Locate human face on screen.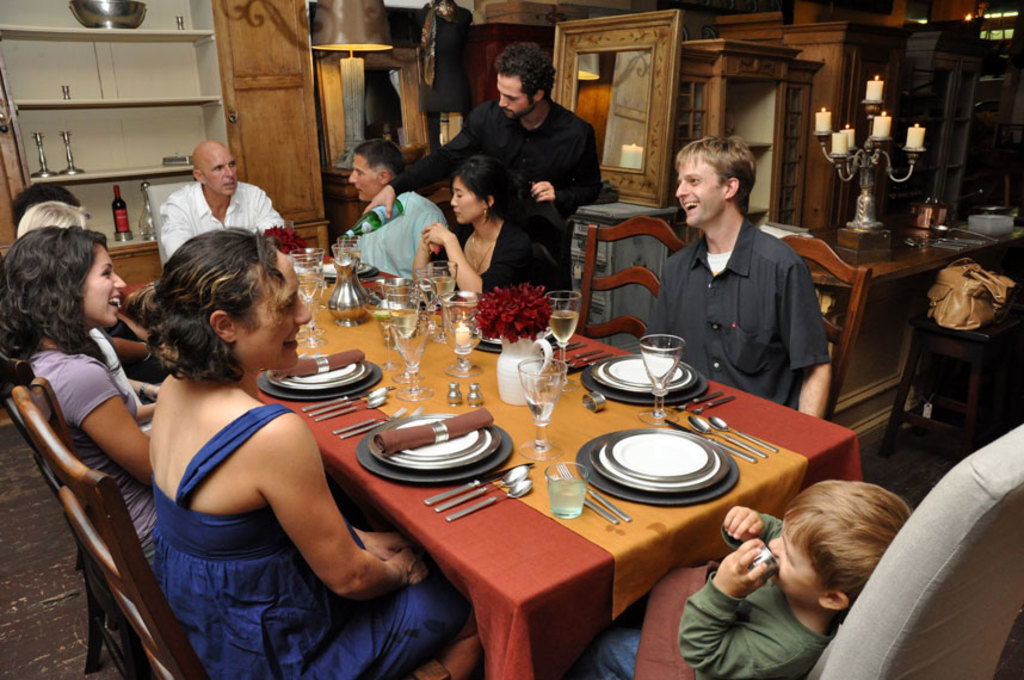
On screen at bbox=[494, 73, 532, 120].
